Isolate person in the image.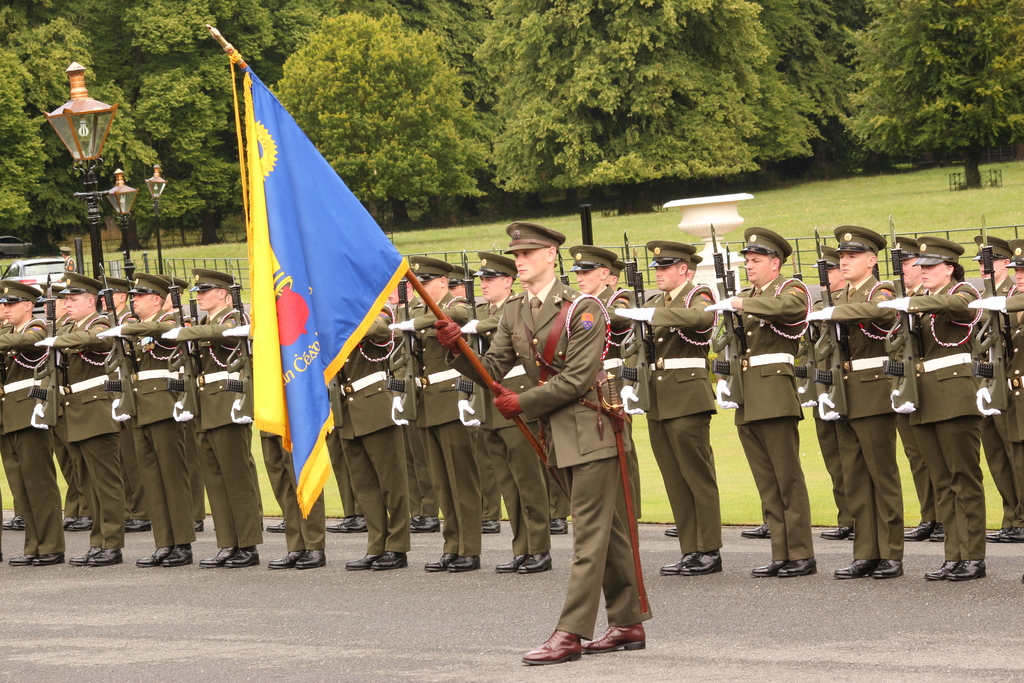
Isolated region: [0, 315, 28, 533].
